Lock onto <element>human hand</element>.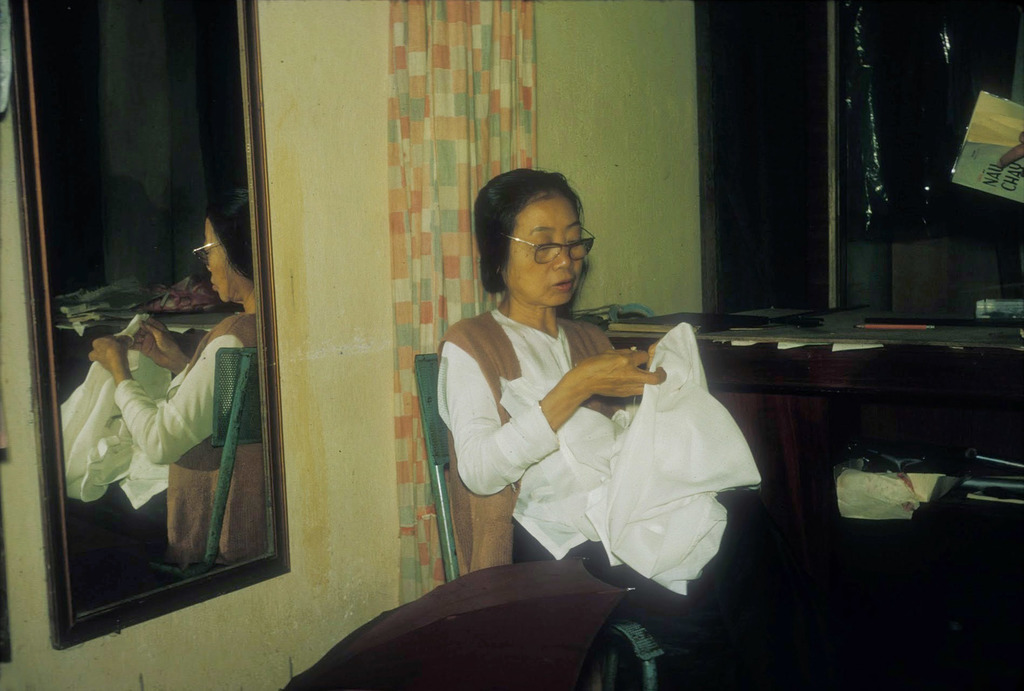
Locked: 644/332/666/373.
